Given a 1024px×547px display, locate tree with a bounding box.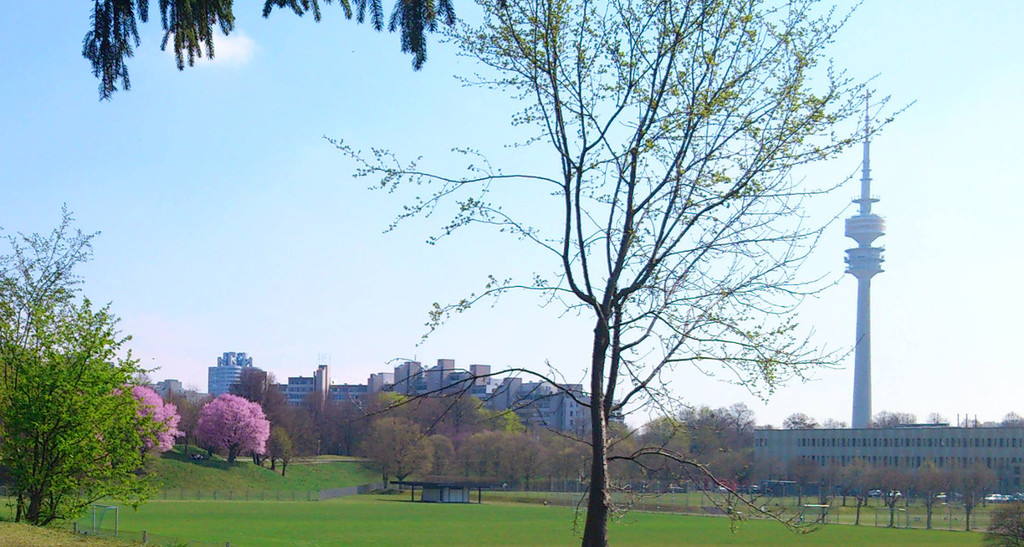
Located: crop(870, 405, 901, 428).
